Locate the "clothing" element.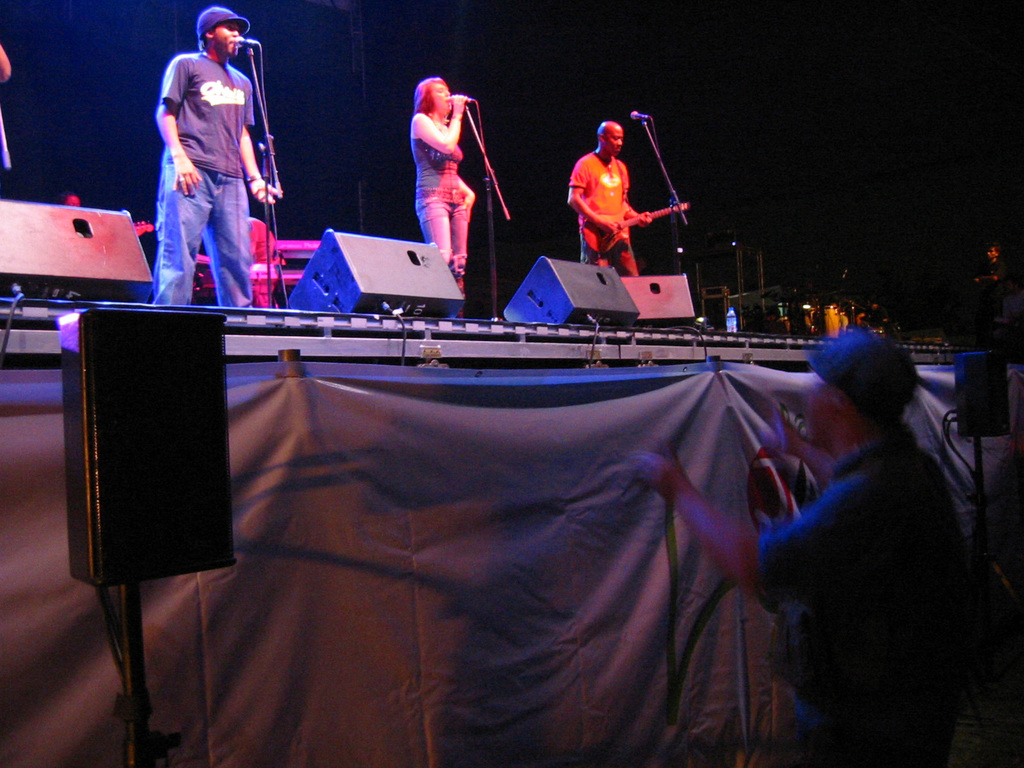
Element bbox: l=409, t=111, r=472, b=284.
